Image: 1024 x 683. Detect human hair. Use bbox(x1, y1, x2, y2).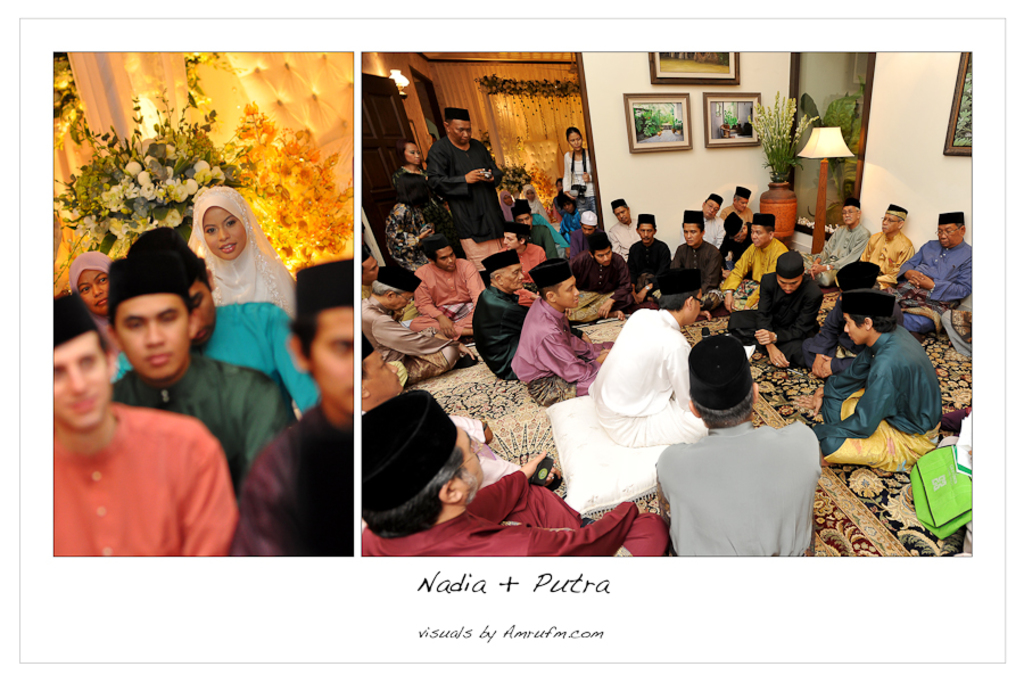
bbox(530, 277, 562, 302).
